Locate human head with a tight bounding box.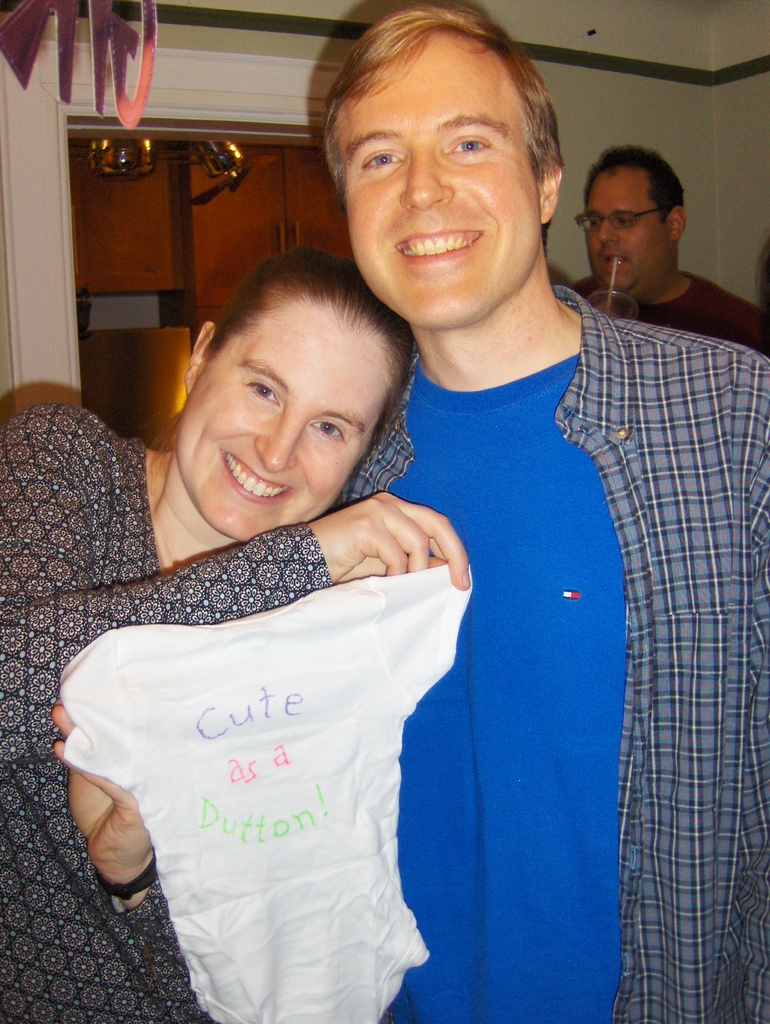
select_region(323, 4, 568, 323).
